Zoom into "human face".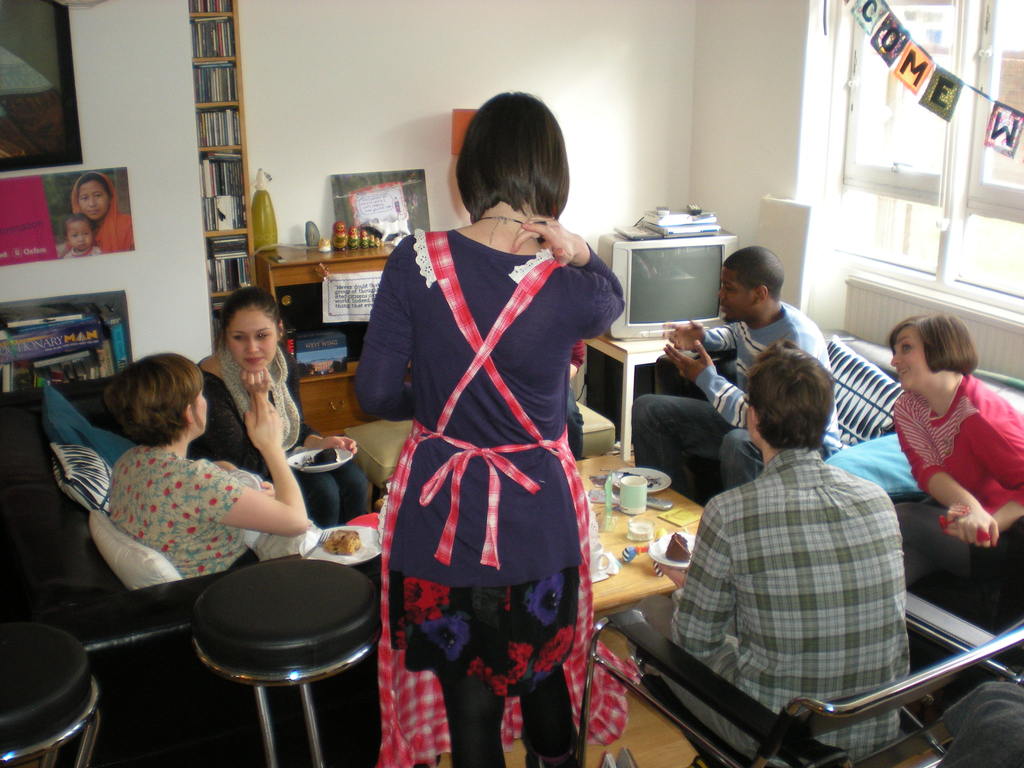
Zoom target: box(70, 220, 91, 252).
